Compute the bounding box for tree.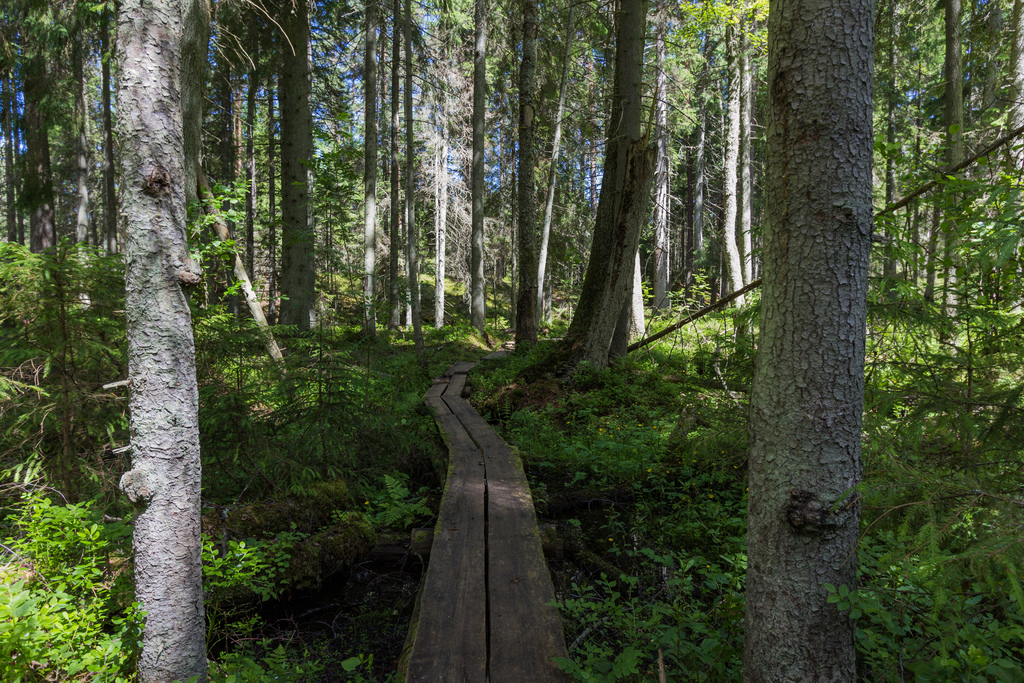
33:22:317:600.
